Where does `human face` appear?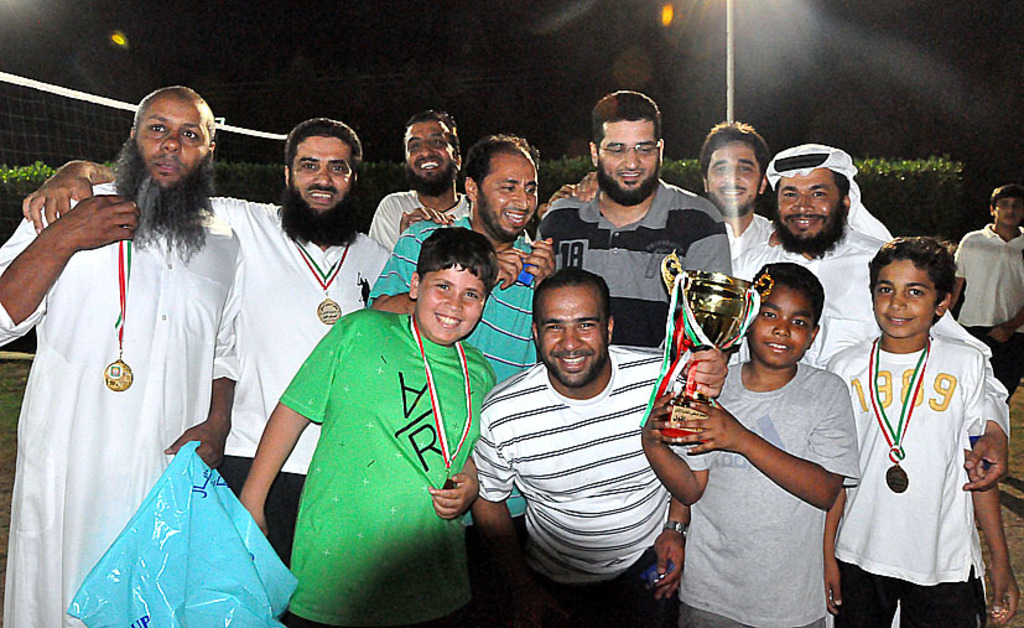
Appears at bbox(707, 145, 763, 217).
